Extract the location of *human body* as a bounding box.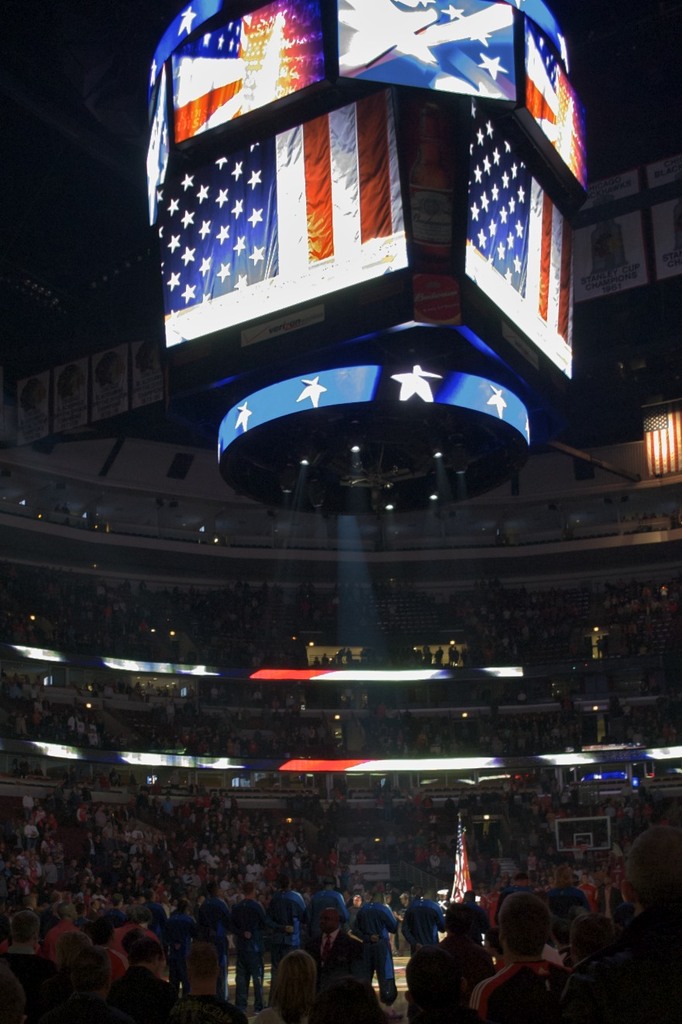
x1=10, y1=915, x2=45, y2=1023.
